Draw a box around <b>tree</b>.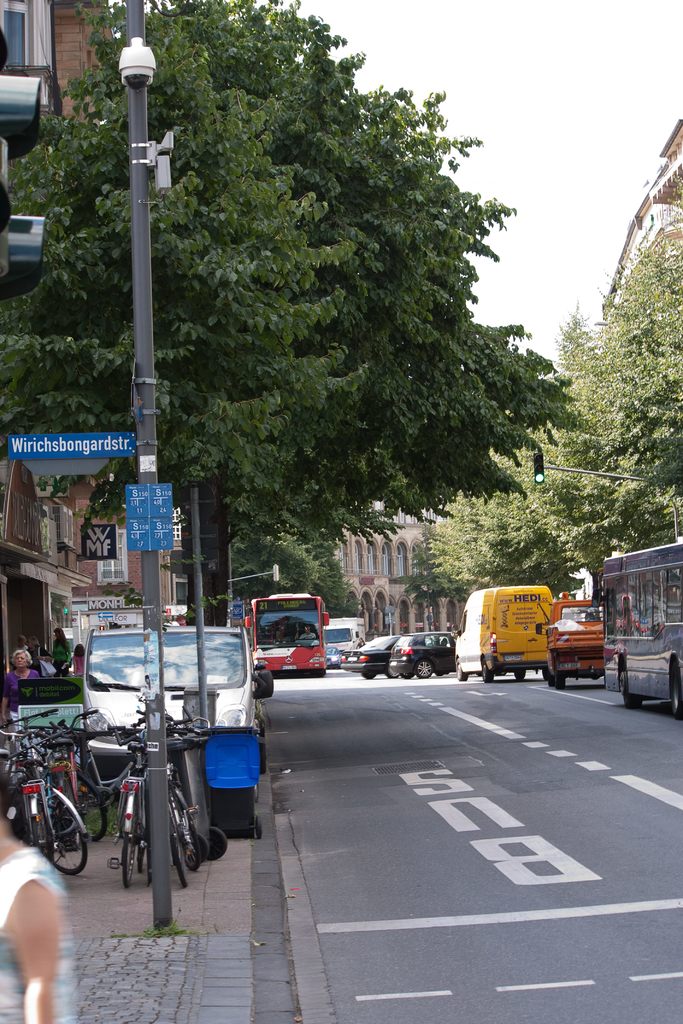
[214, 538, 359, 612].
